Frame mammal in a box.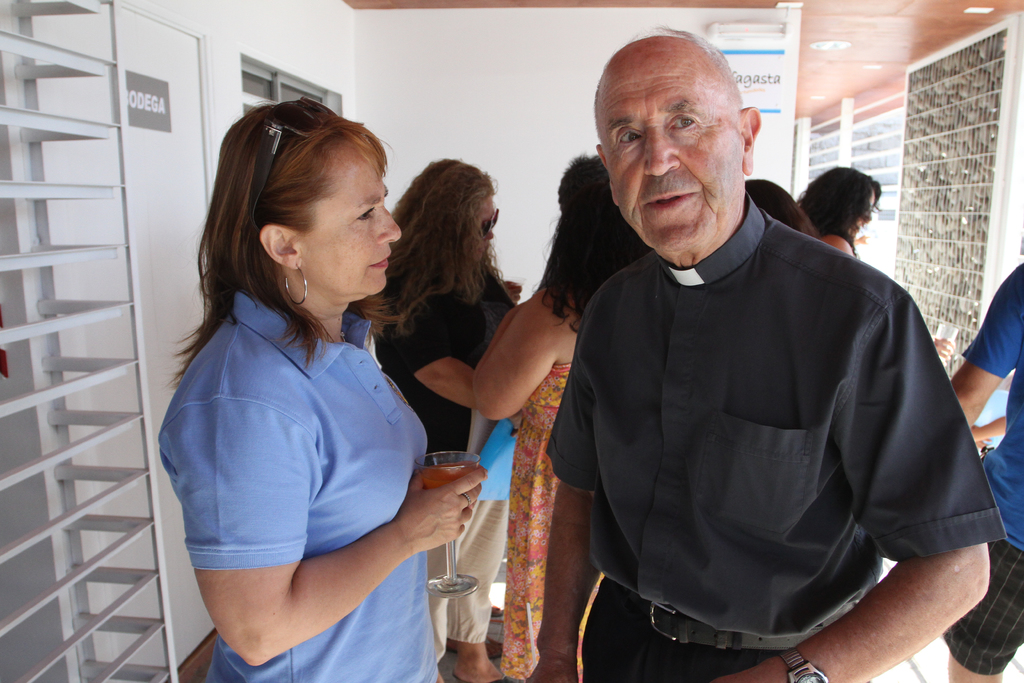
746, 177, 813, 231.
